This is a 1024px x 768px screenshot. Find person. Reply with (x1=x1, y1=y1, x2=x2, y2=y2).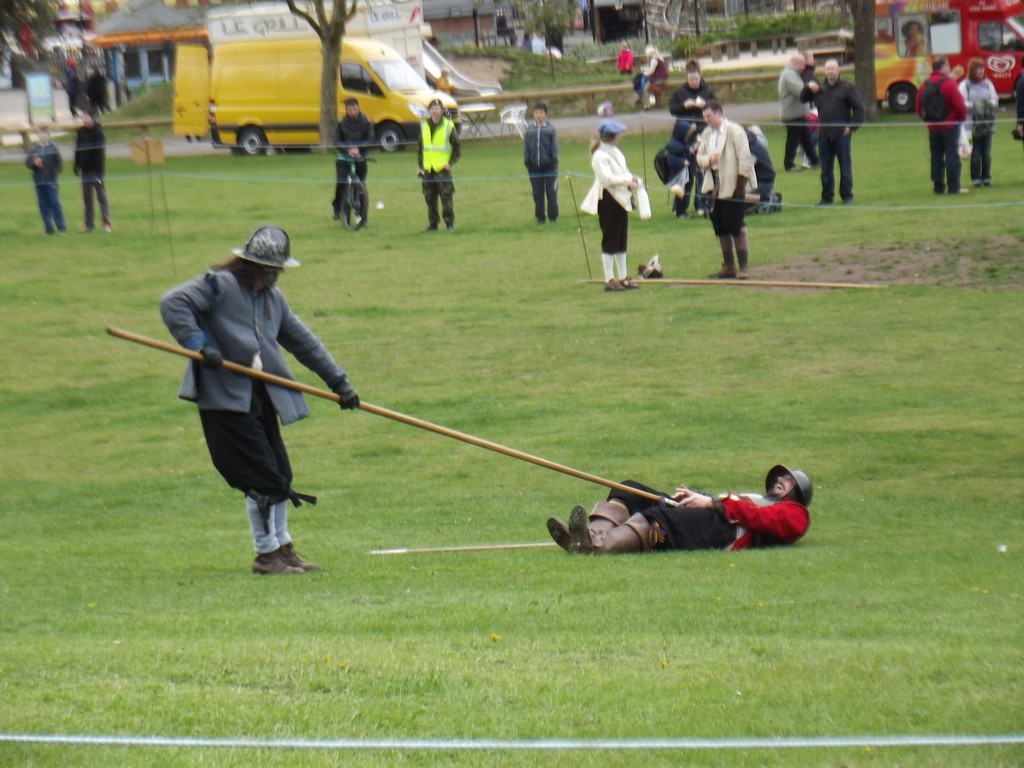
(x1=331, y1=95, x2=379, y2=228).
